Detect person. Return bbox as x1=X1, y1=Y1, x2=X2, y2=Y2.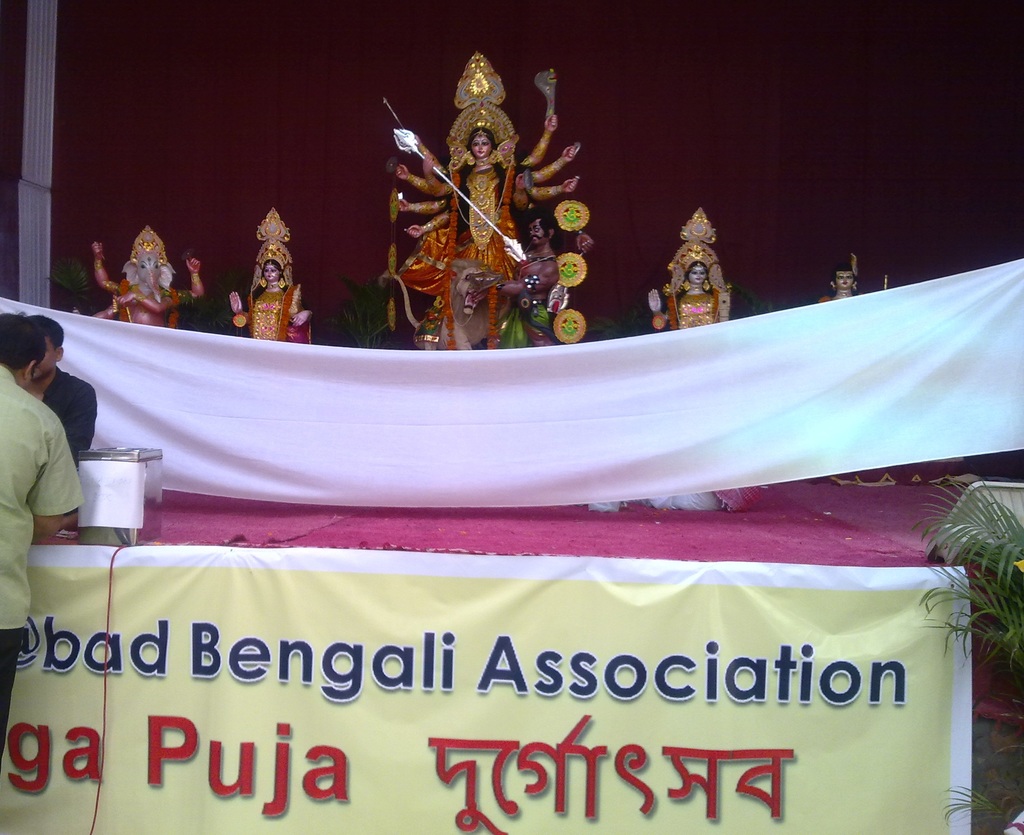
x1=13, y1=317, x2=105, y2=478.
